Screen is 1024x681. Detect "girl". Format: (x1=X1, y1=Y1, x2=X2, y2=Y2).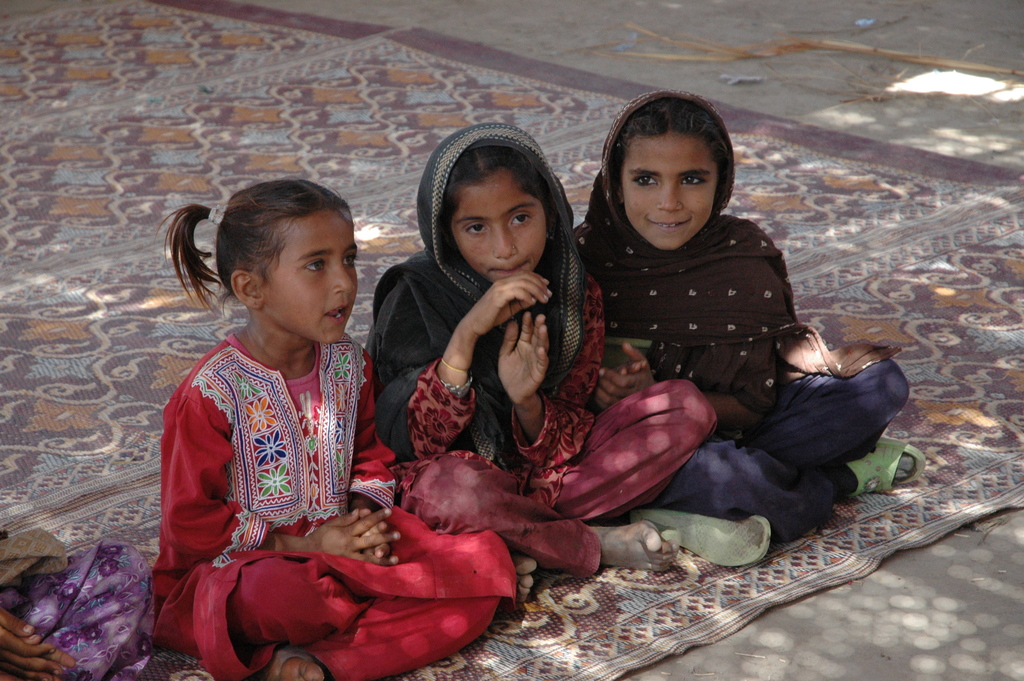
(x1=572, y1=87, x2=927, y2=548).
